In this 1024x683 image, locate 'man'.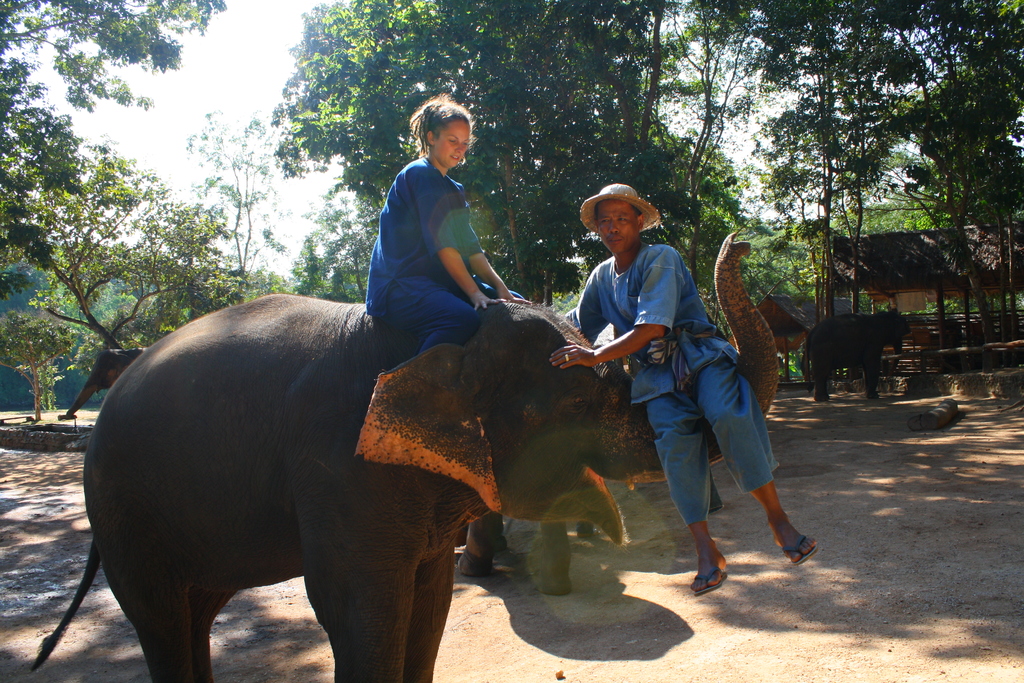
Bounding box: [x1=566, y1=192, x2=794, y2=572].
